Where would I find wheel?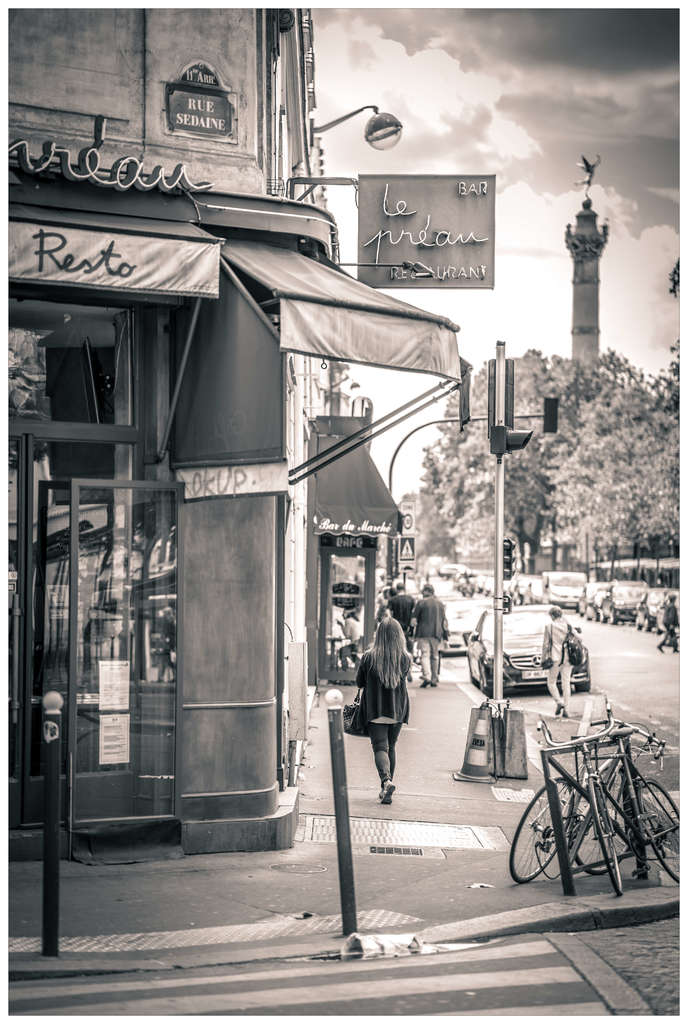
At x1=578, y1=786, x2=627, y2=877.
